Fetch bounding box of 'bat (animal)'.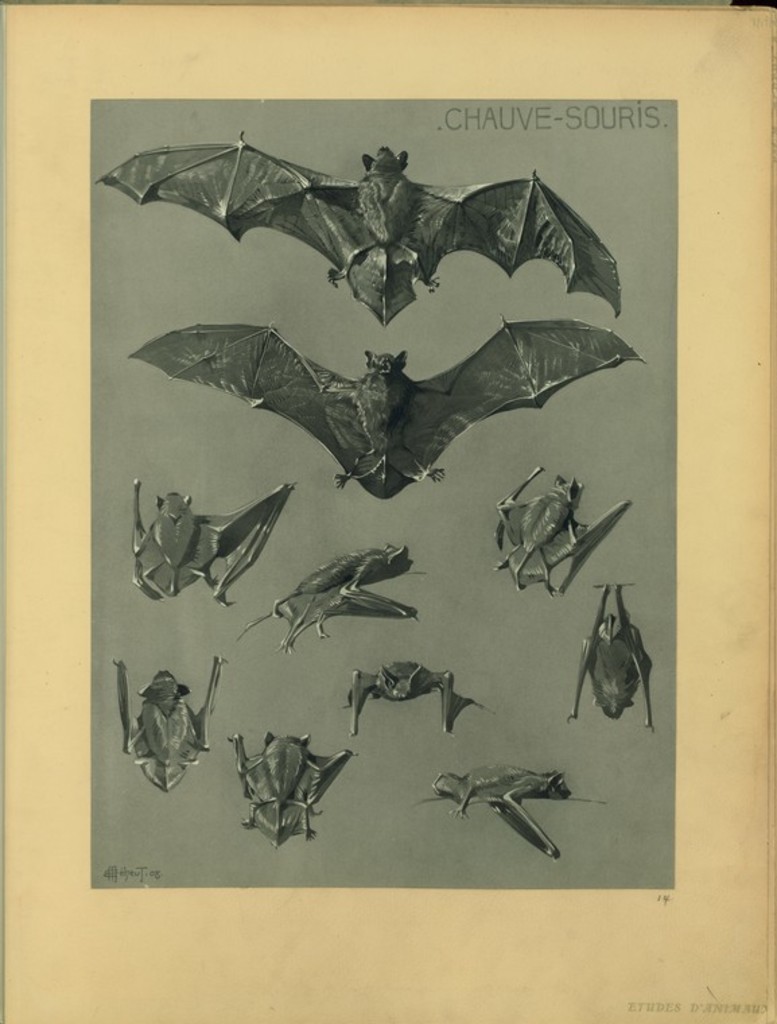
Bbox: 230,550,421,659.
